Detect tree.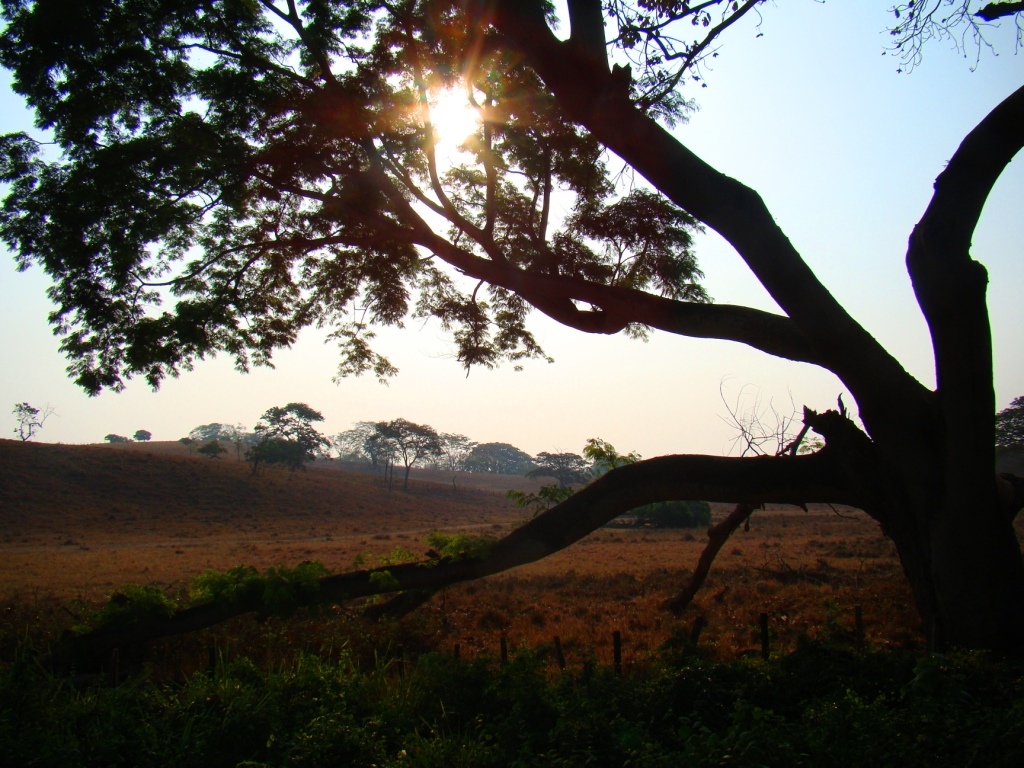
Detected at <box>10,395,41,450</box>.
